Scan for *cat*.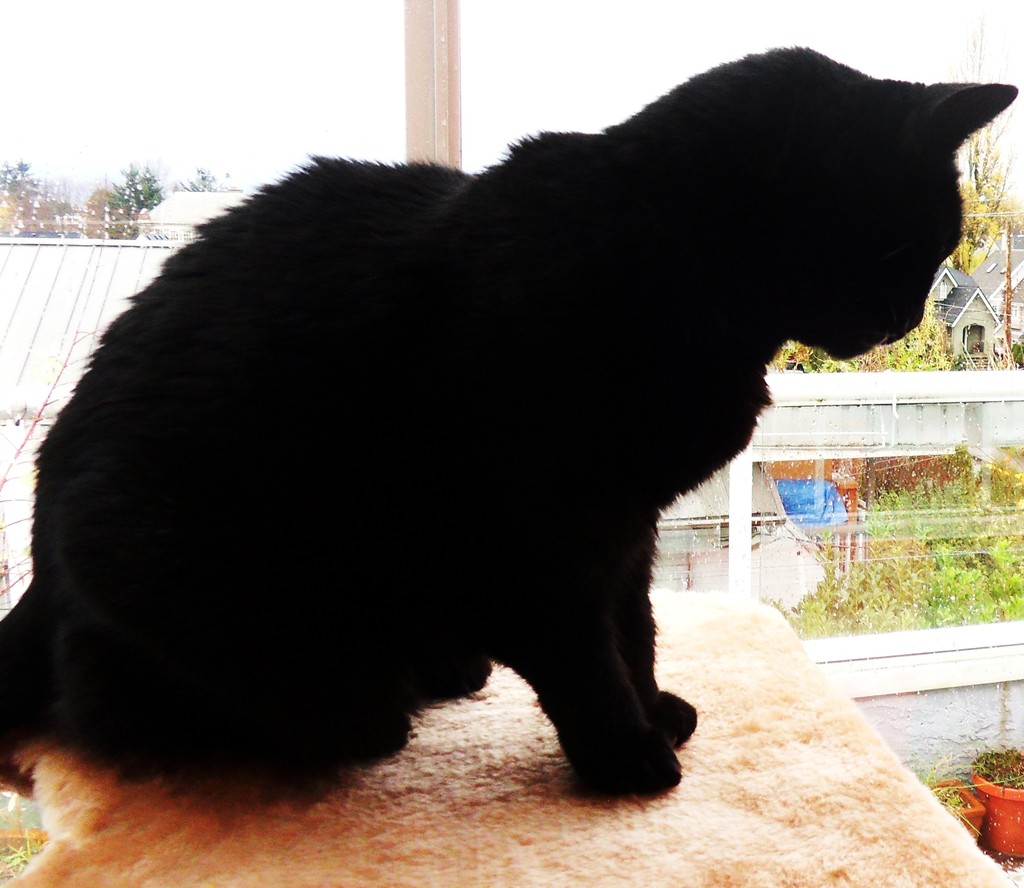
Scan result: x1=0 y1=40 x2=1018 y2=815.
